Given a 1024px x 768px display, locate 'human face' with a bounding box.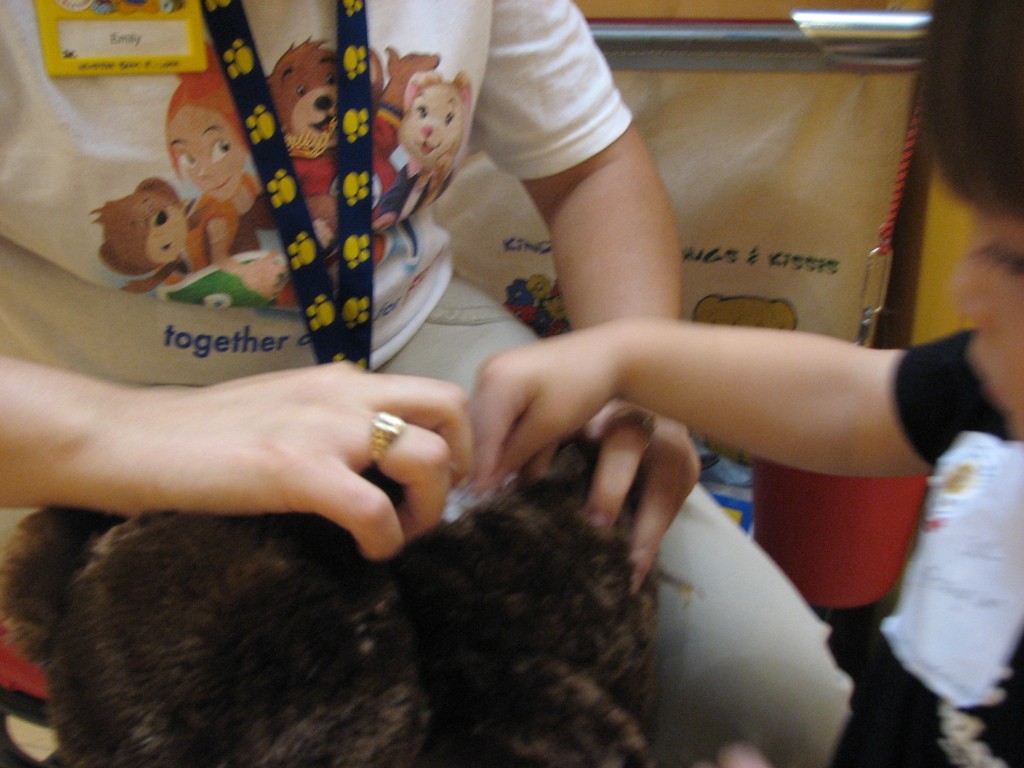
Located: (x1=956, y1=202, x2=1023, y2=438).
